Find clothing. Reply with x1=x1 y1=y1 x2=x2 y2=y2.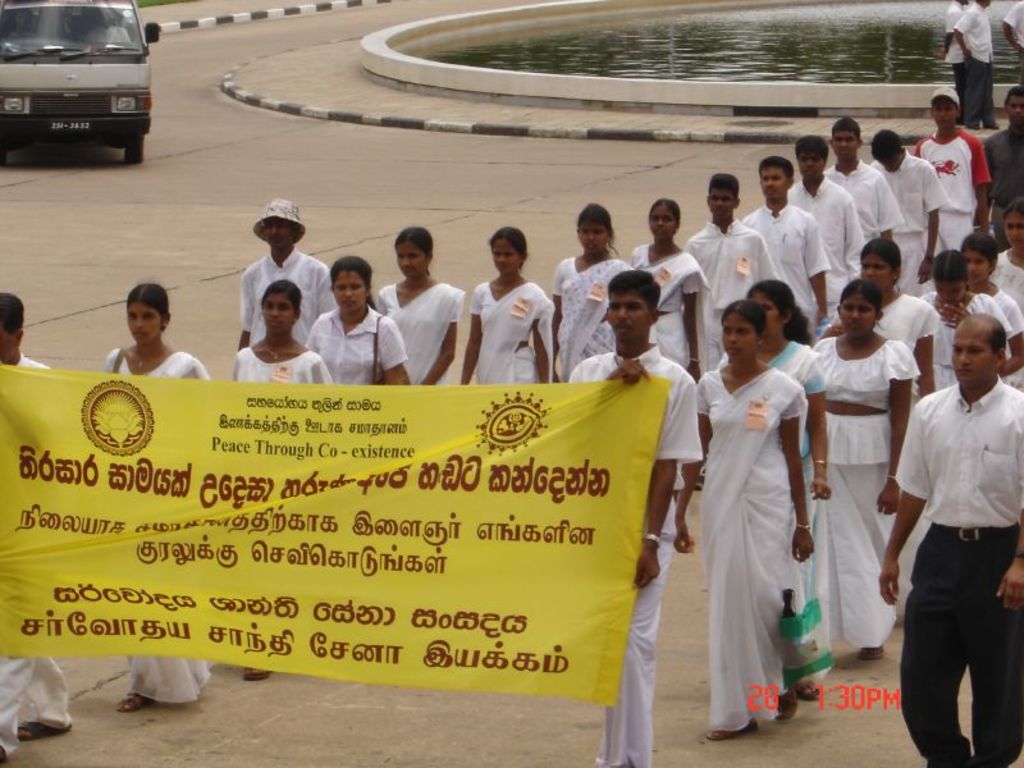
x1=689 y1=219 x2=778 y2=355.
